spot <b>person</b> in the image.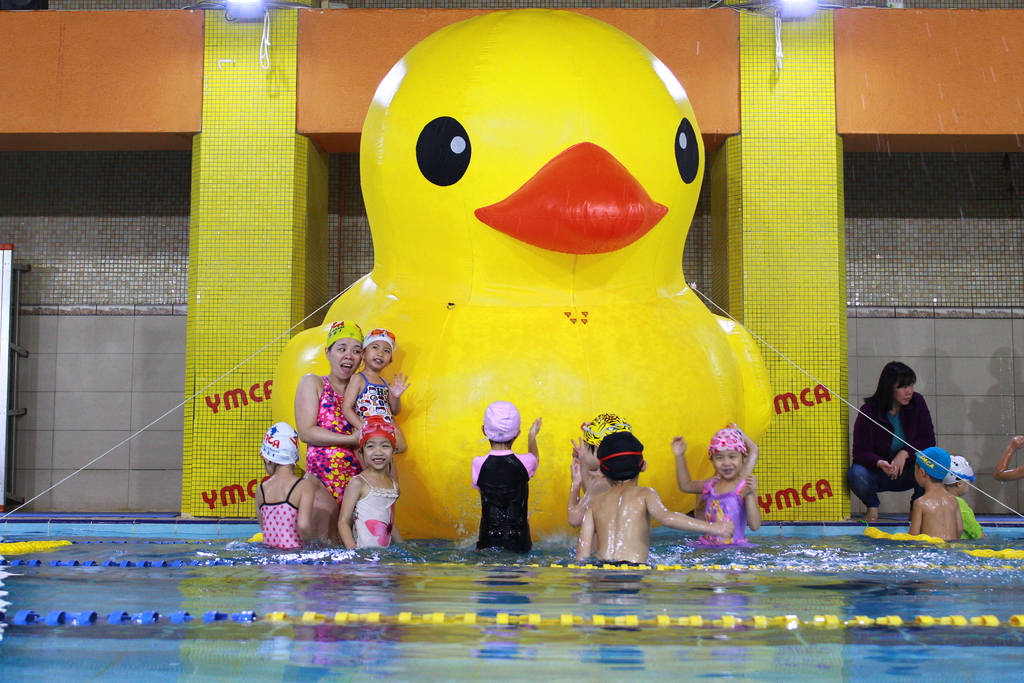
<b>person</b> found at (x1=336, y1=407, x2=407, y2=547).
